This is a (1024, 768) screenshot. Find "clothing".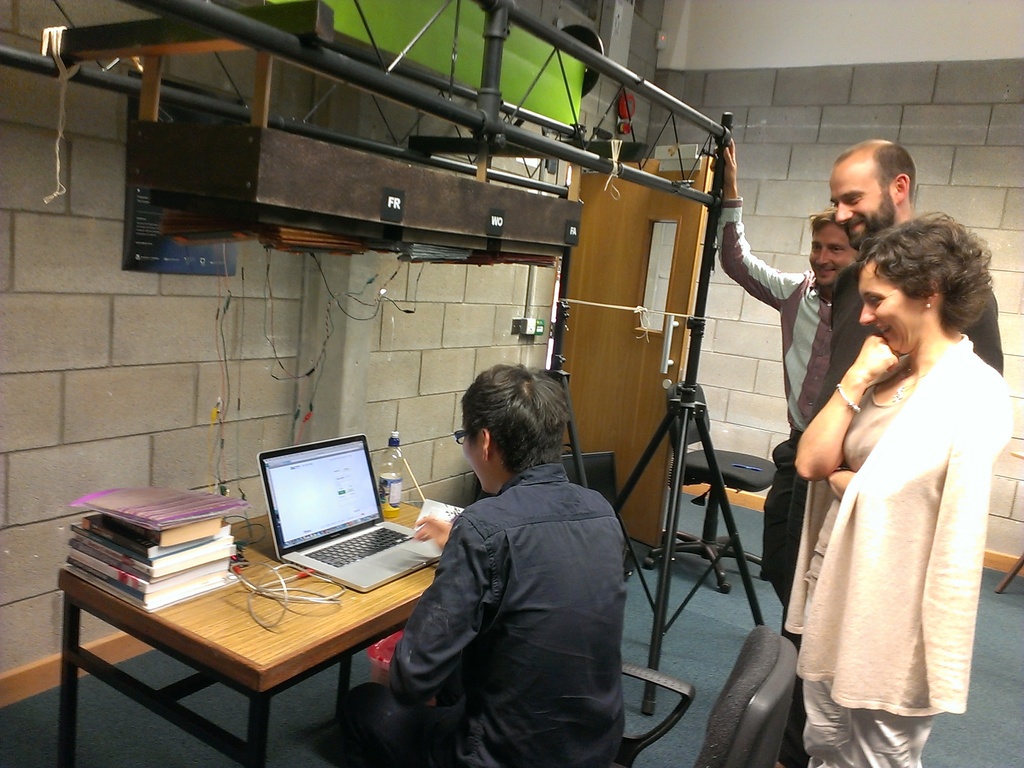
Bounding box: pyautogui.locateOnScreen(785, 255, 1005, 593).
